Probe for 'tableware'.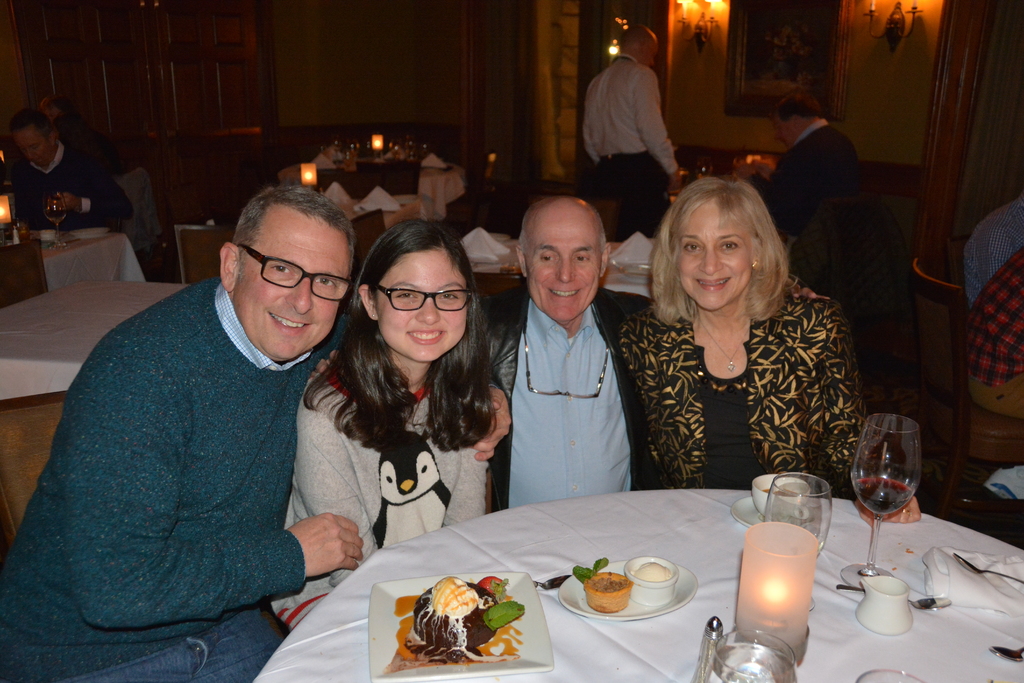
Probe result: {"left": 340, "top": 145, "right": 358, "bottom": 173}.
